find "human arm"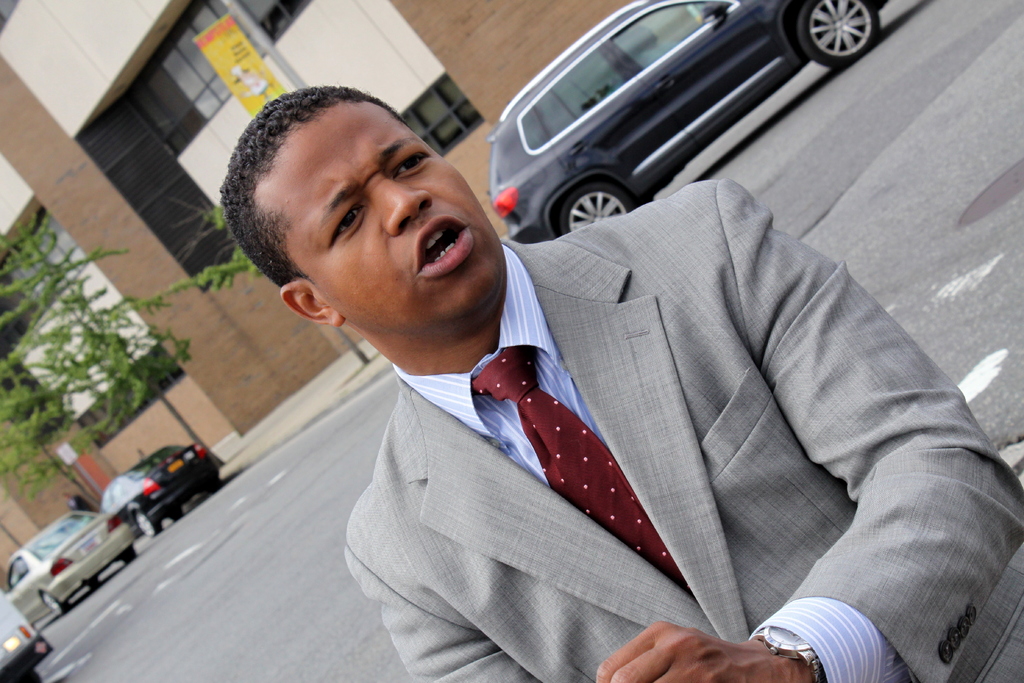
locate(541, 243, 933, 654)
